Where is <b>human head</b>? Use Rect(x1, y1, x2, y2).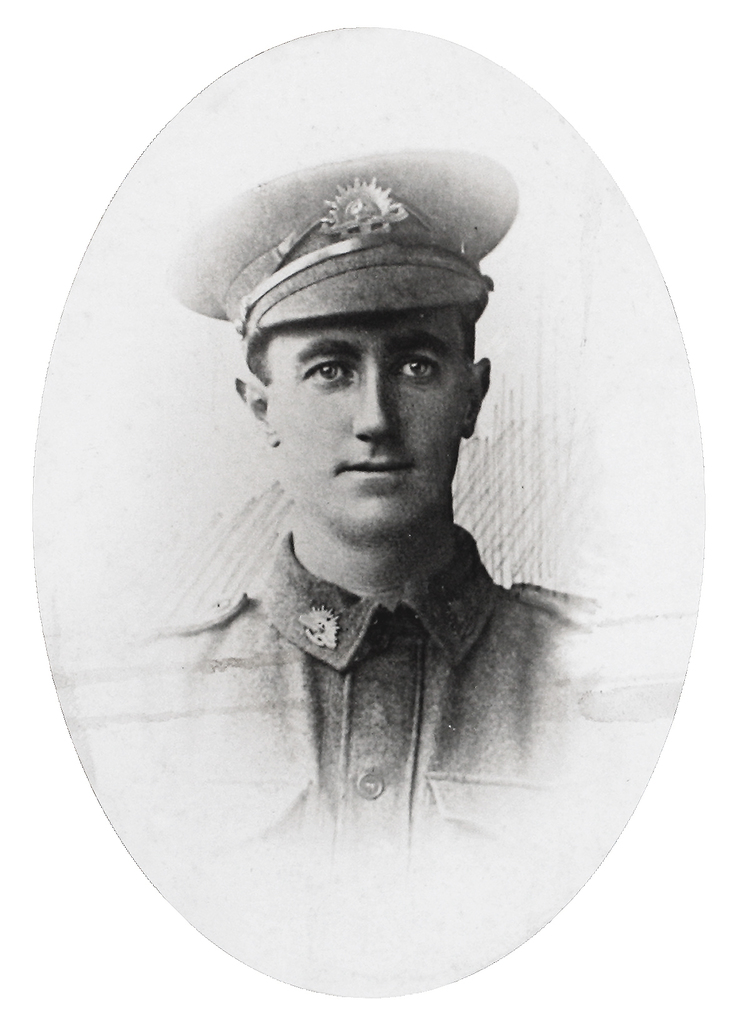
Rect(231, 229, 495, 507).
